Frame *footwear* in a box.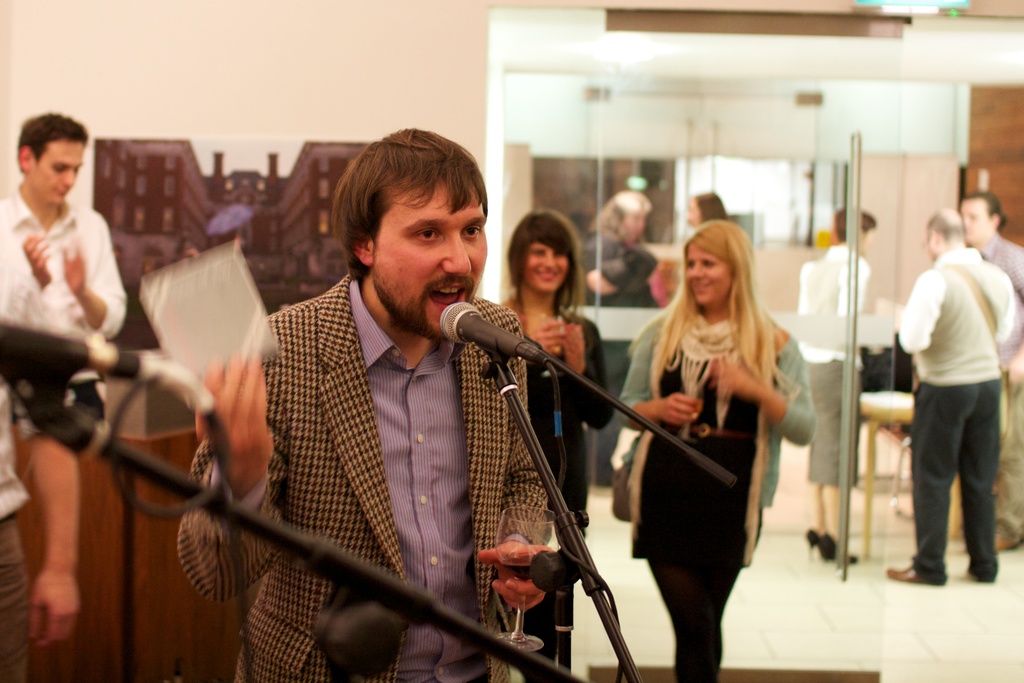
883, 564, 918, 580.
